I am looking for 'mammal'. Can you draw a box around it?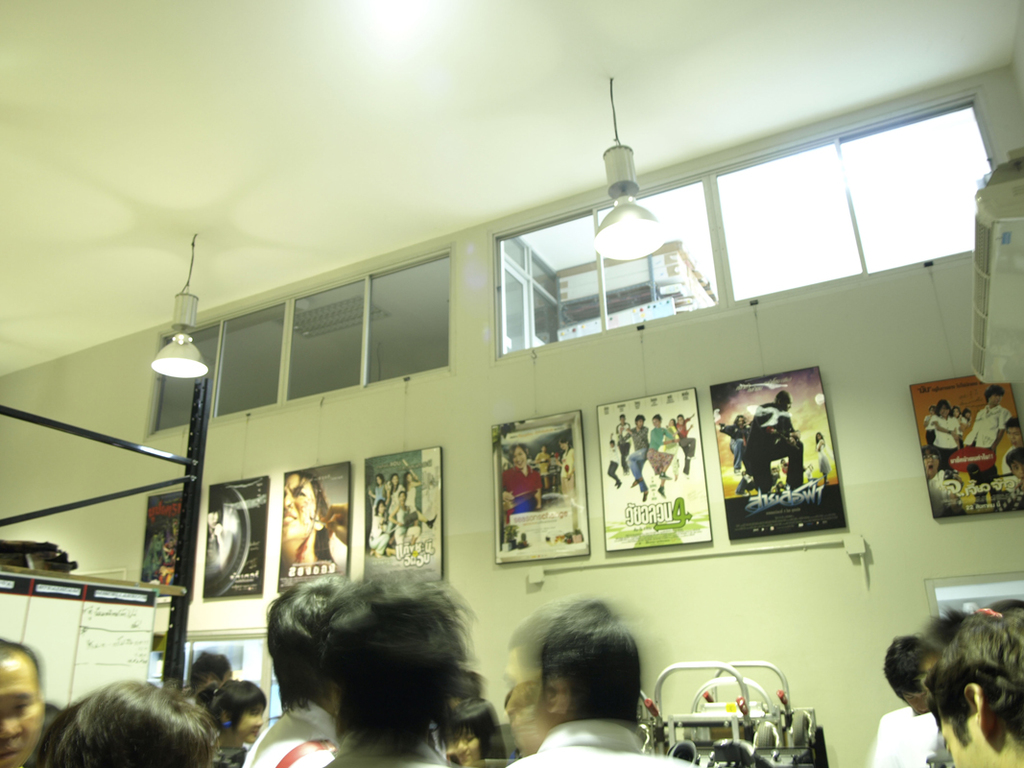
Sure, the bounding box is BBox(499, 444, 544, 515).
